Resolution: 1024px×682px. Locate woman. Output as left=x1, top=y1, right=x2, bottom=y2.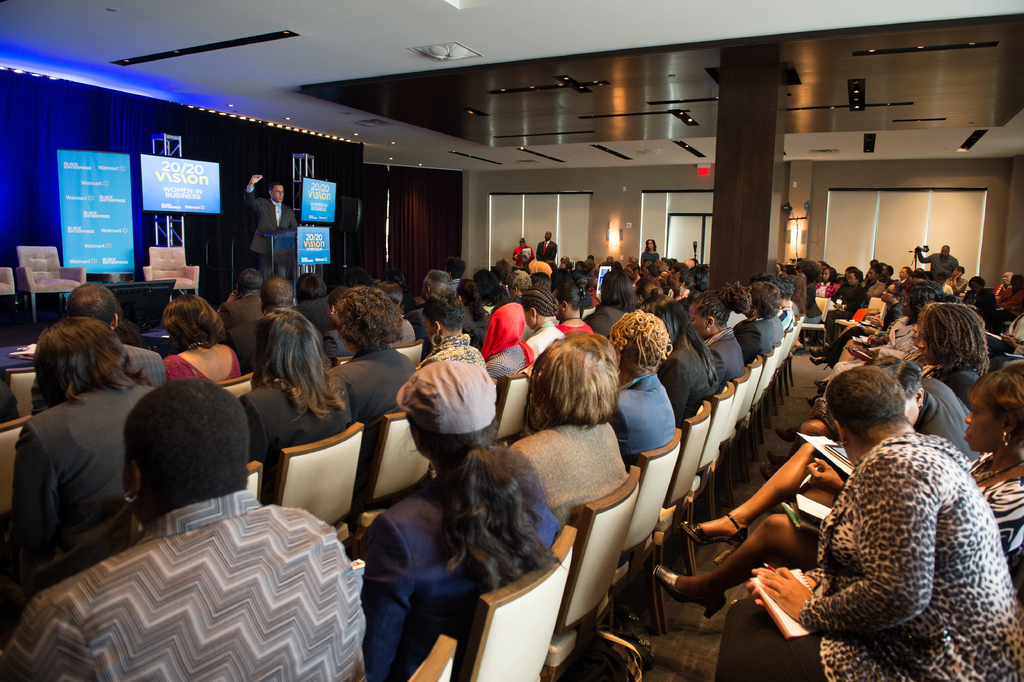
left=634, top=236, right=662, bottom=269.
